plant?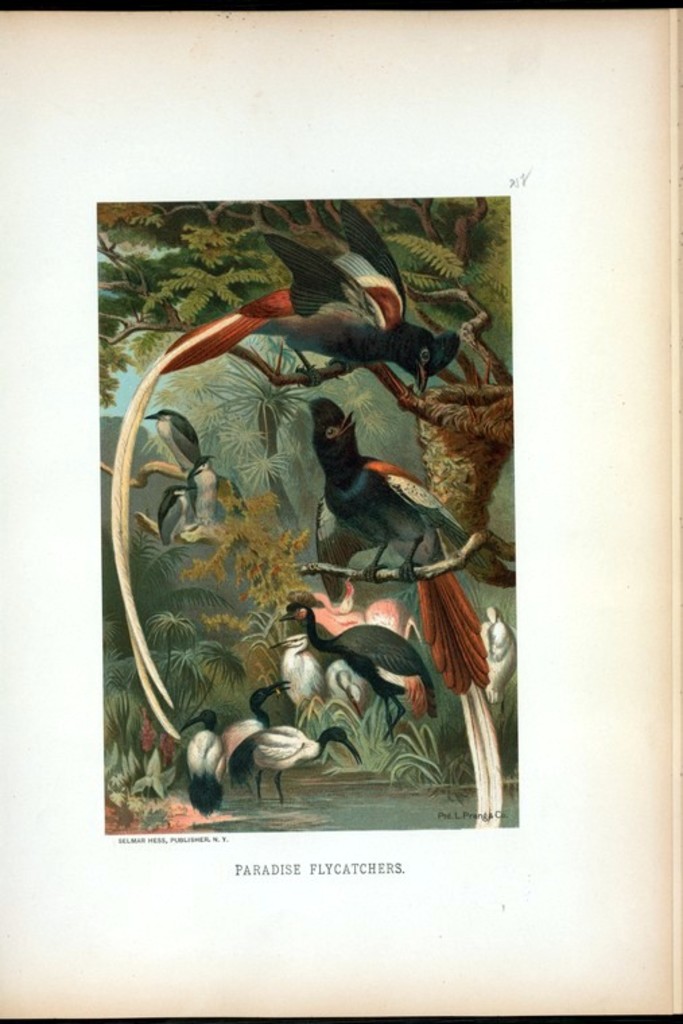
select_region(162, 651, 202, 725)
